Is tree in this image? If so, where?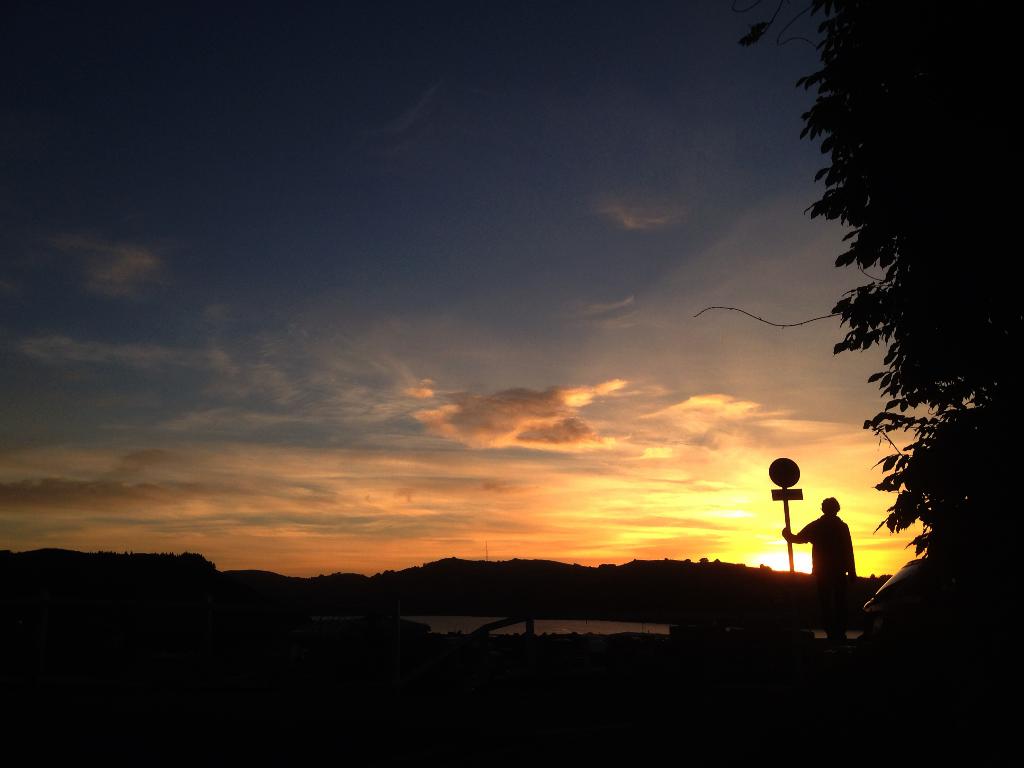
Yes, at 724:0:1023:634.
